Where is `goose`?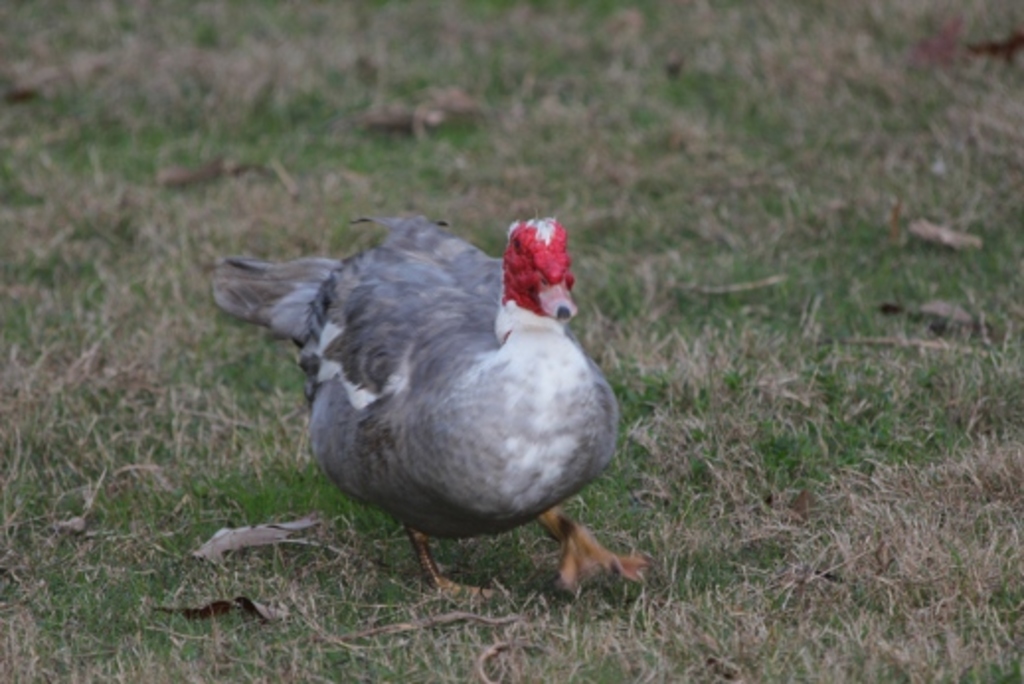
pyautogui.locateOnScreen(204, 204, 640, 617).
